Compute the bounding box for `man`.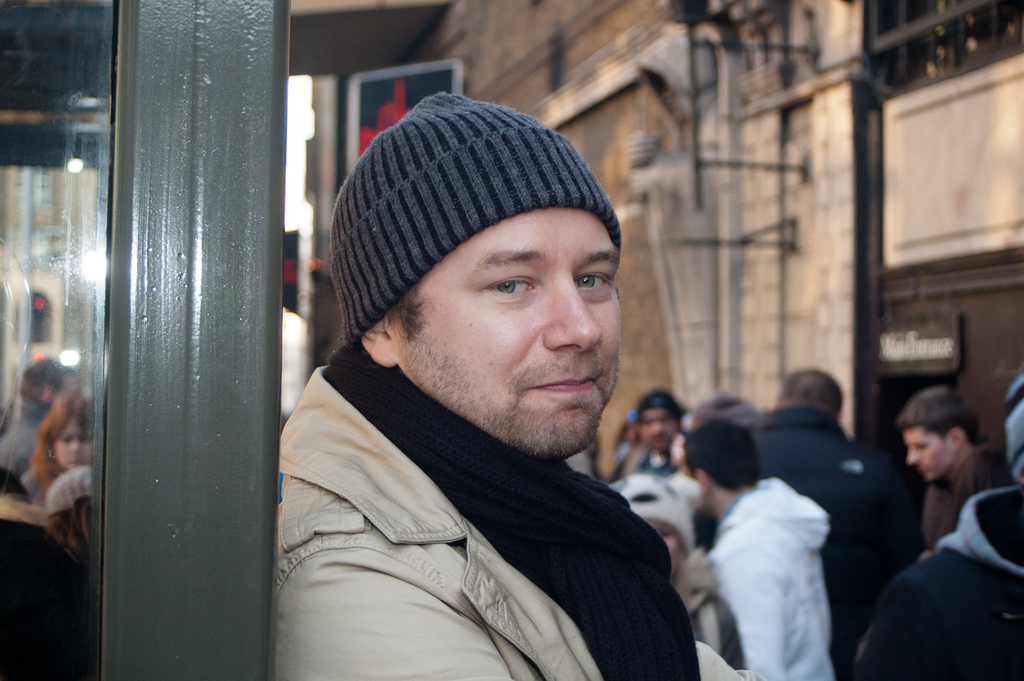
left=863, top=449, right=1023, bottom=676.
